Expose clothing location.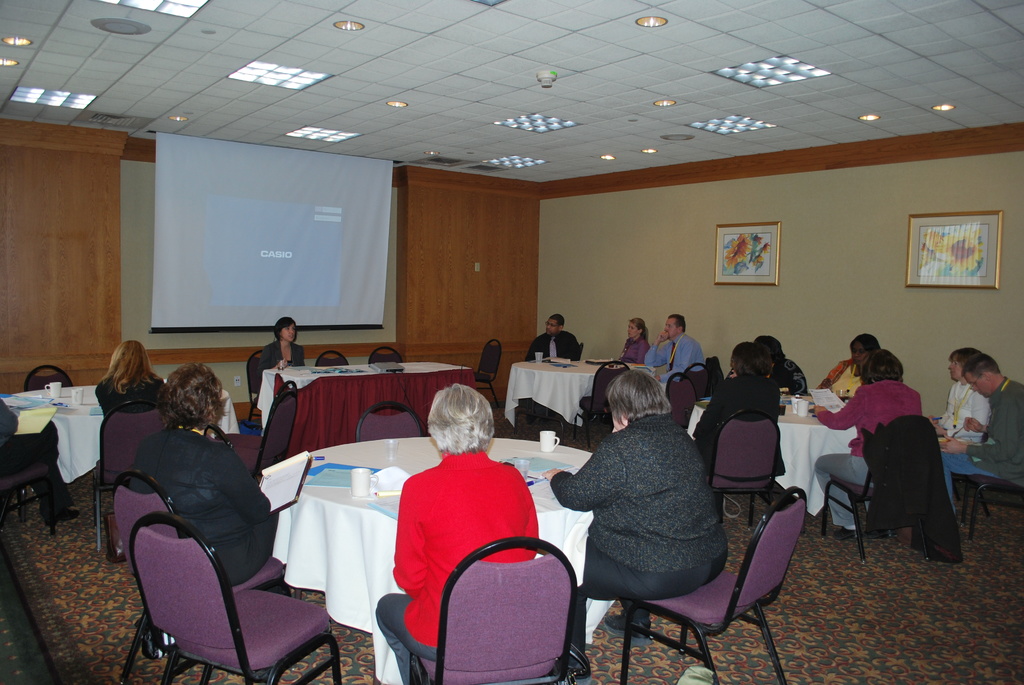
Exposed at [x1=552, y1=414, x2=726, y2=668].
